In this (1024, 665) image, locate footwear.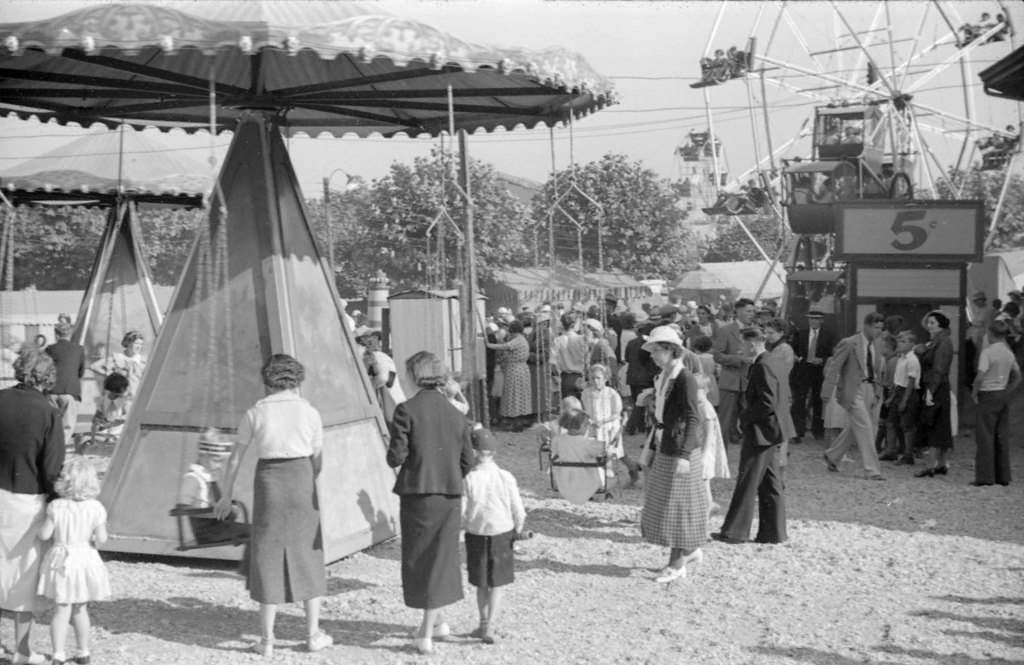
Bounding box: box=[9, 648, 47, 663].
